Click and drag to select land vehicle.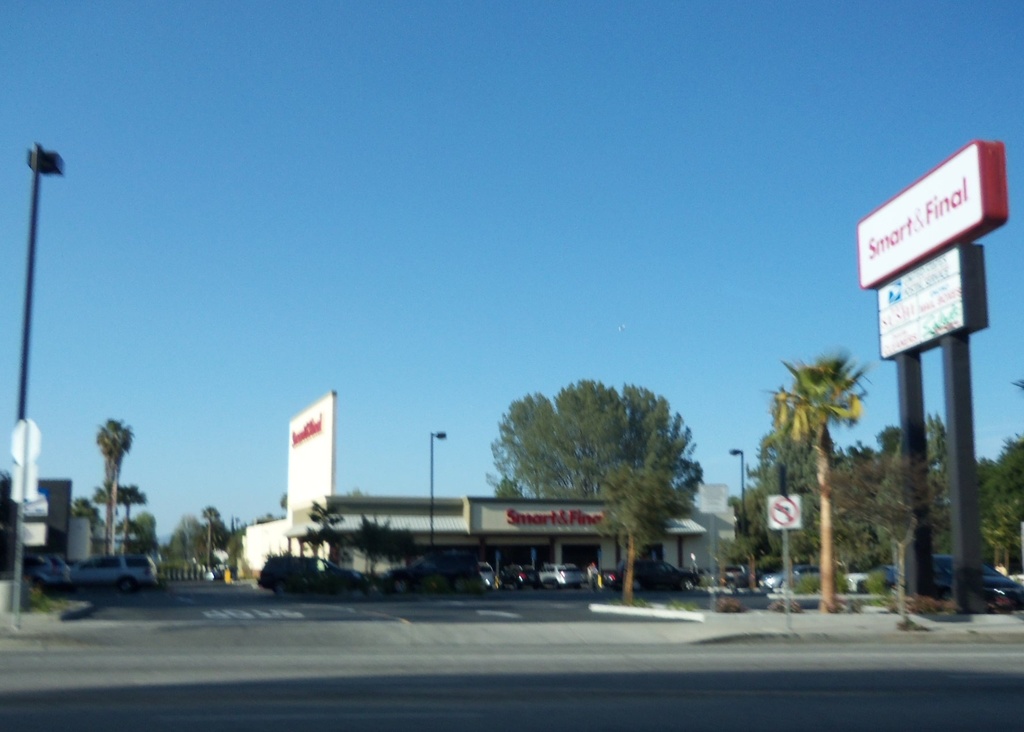
Selection: 255/554/369/597.
